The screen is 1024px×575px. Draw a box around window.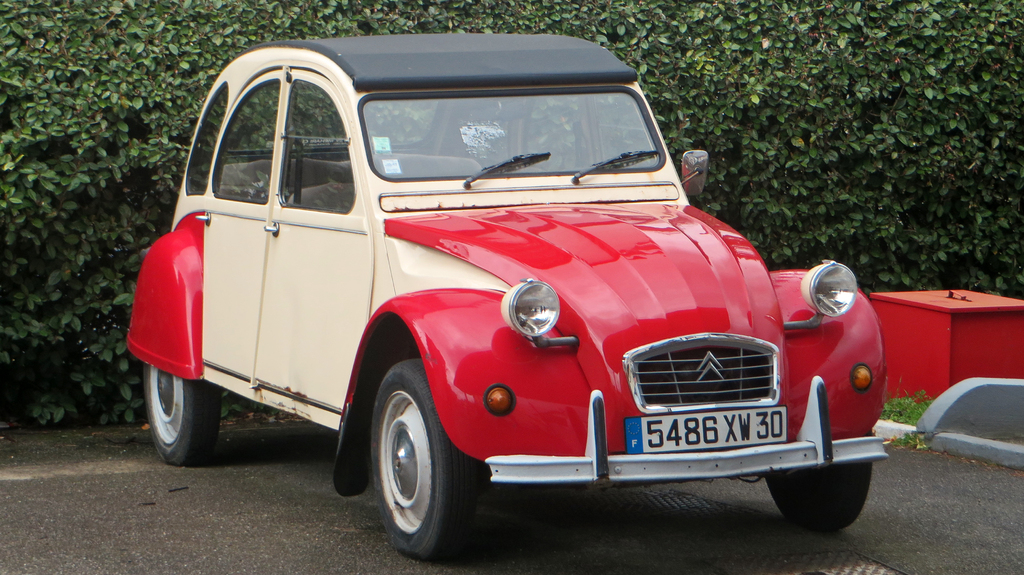
<region>210, 75, 283, 203</region>.
